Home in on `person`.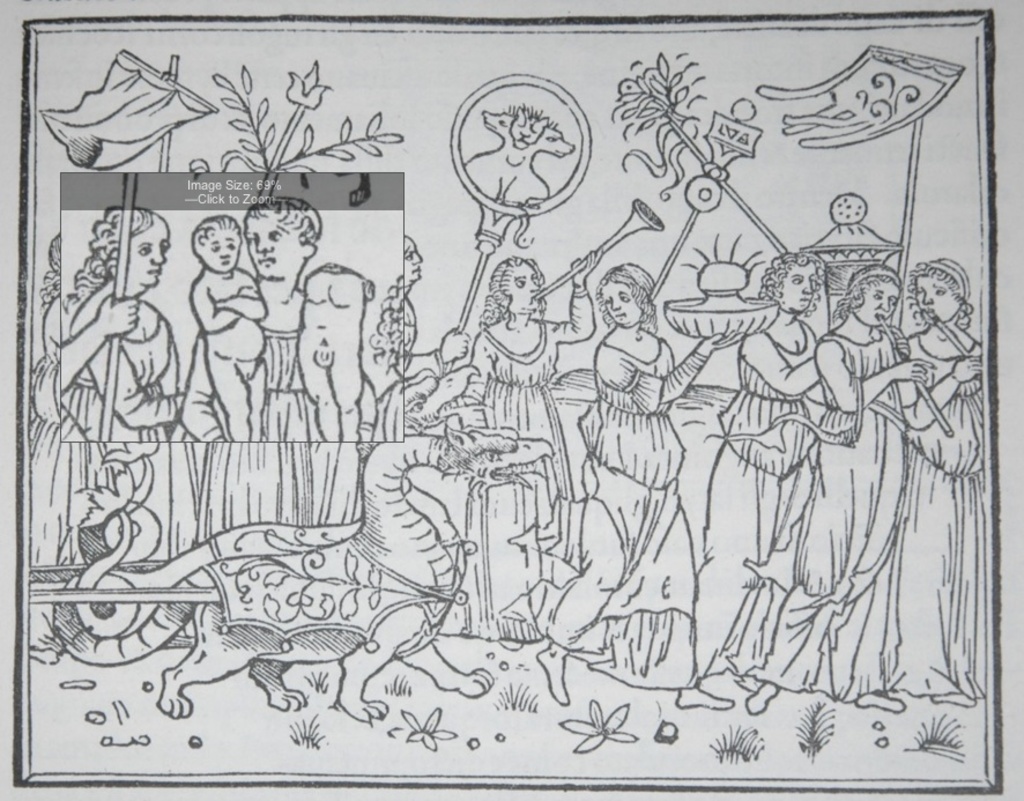
Homed in at pyautogui.locateOnScreen(535, 272, 734, 711).
